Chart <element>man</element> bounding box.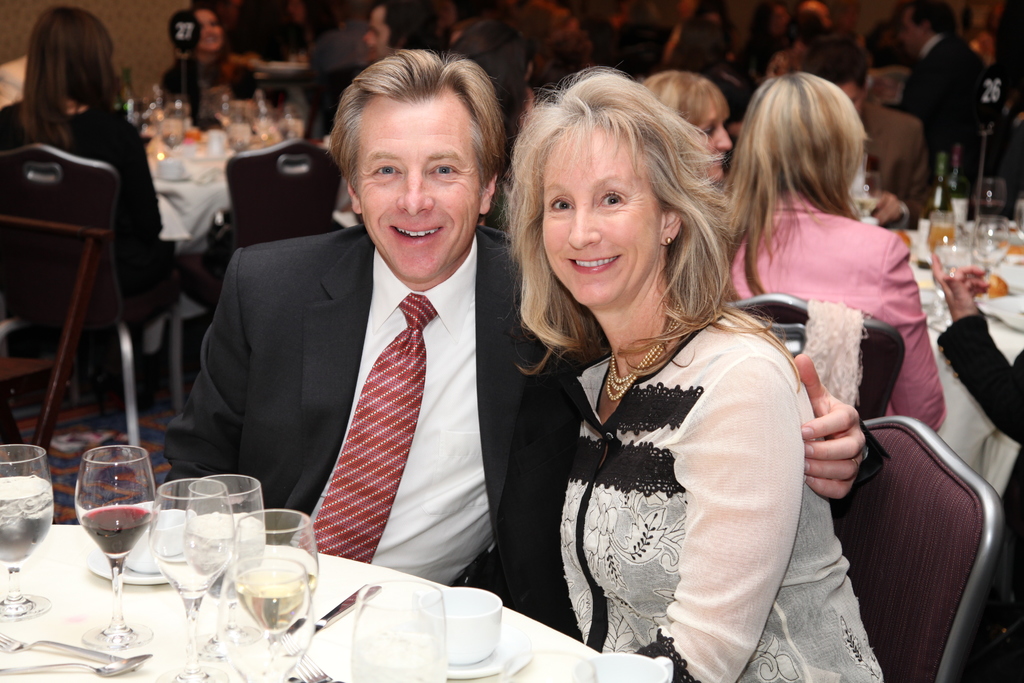
Charted: left=164, top=46, right=870, bottom=643.
